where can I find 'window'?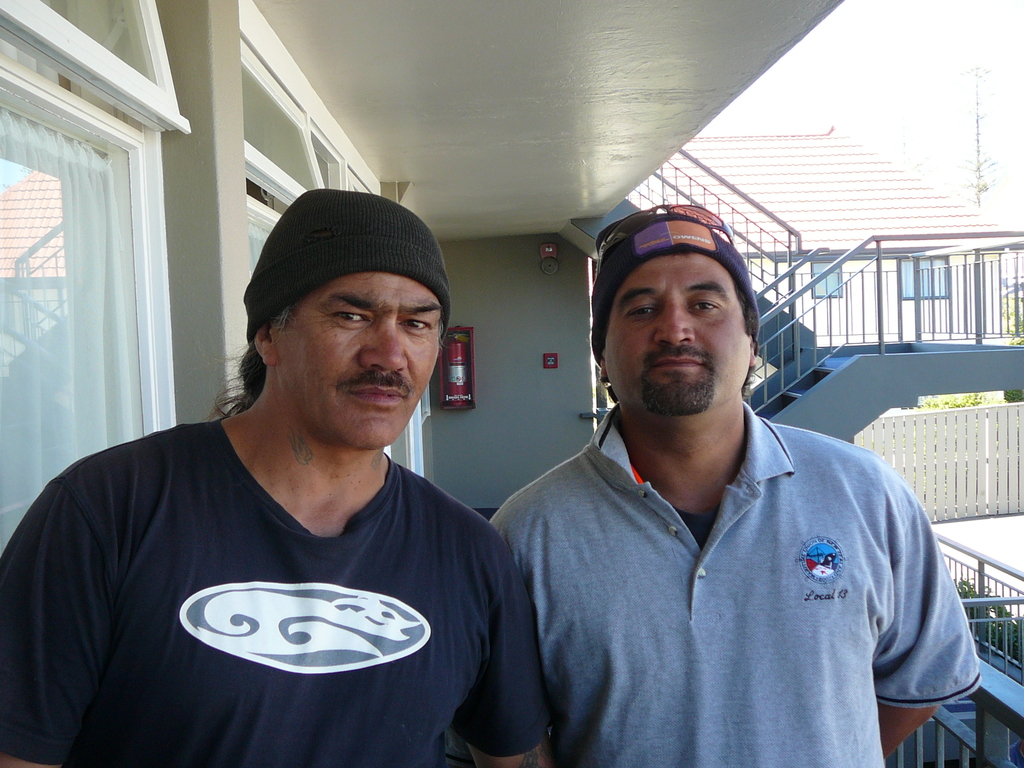
You can find it at detection(812, 263, 846, 300).
